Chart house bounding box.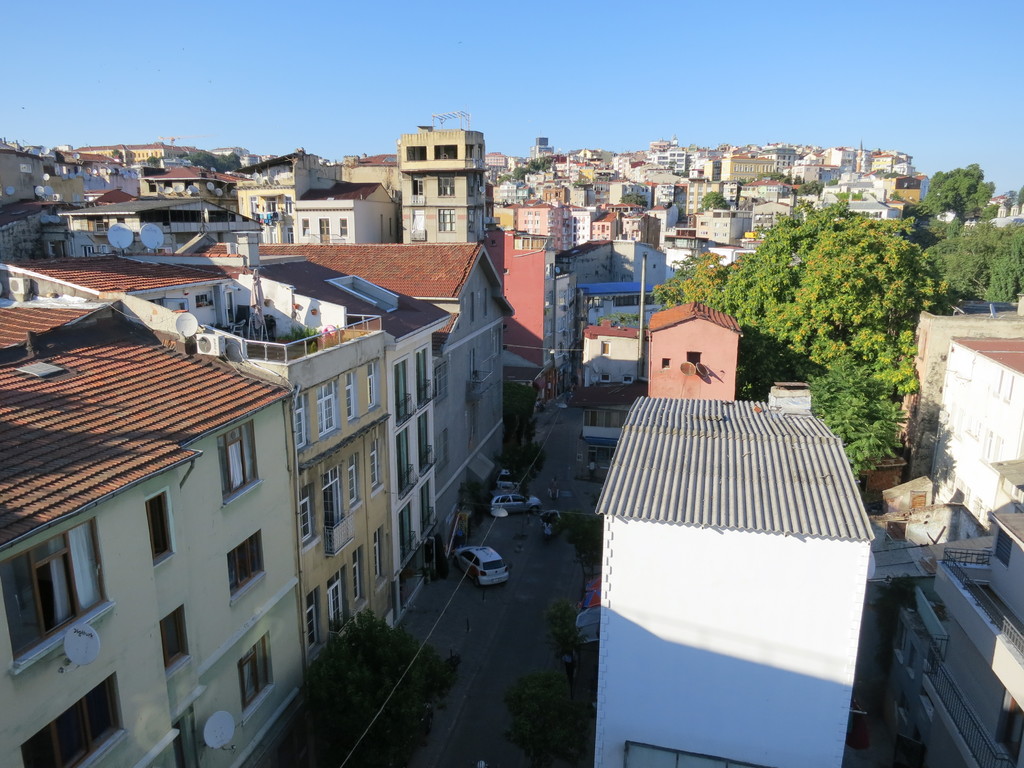
Charted: l=0, t=290, r=314, b=767.
